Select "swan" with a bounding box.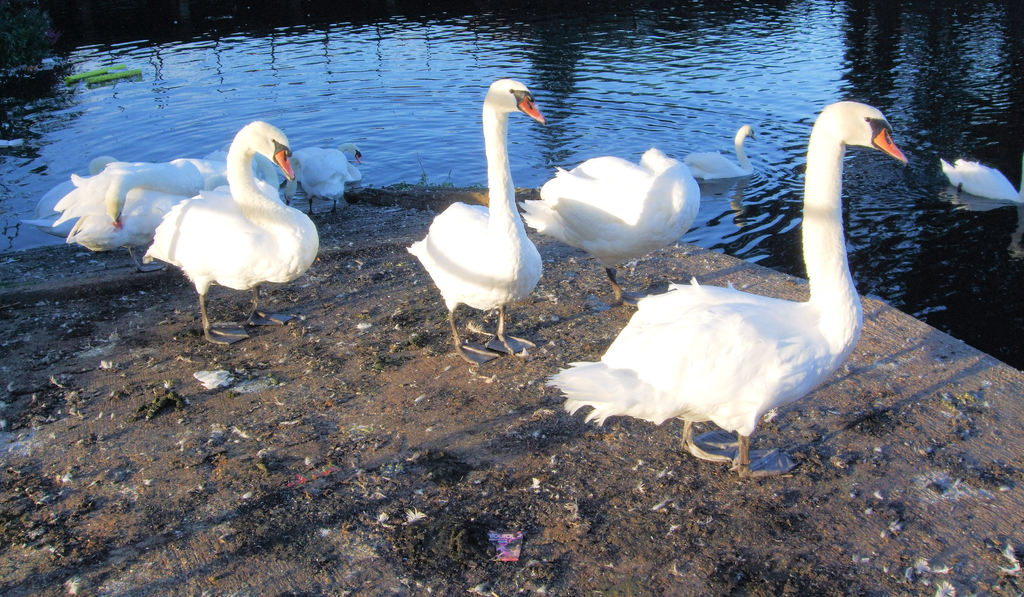
select_region(404, 76, 545, 366).
